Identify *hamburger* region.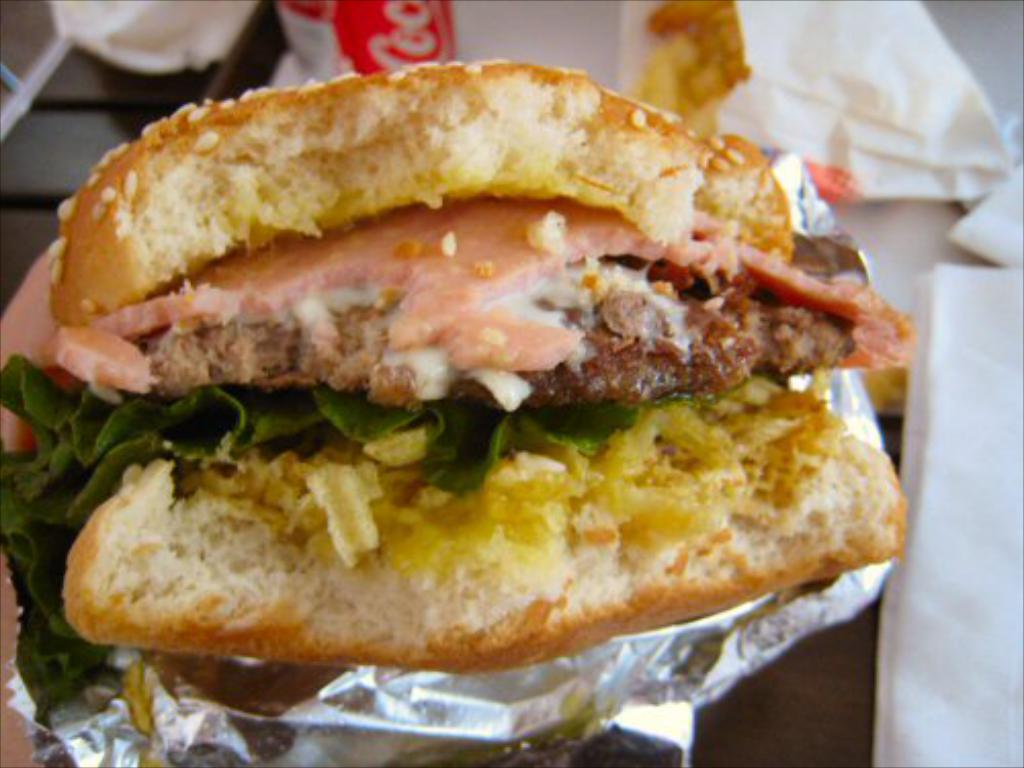
Region: bbox=(0, 61, 913, 727).
